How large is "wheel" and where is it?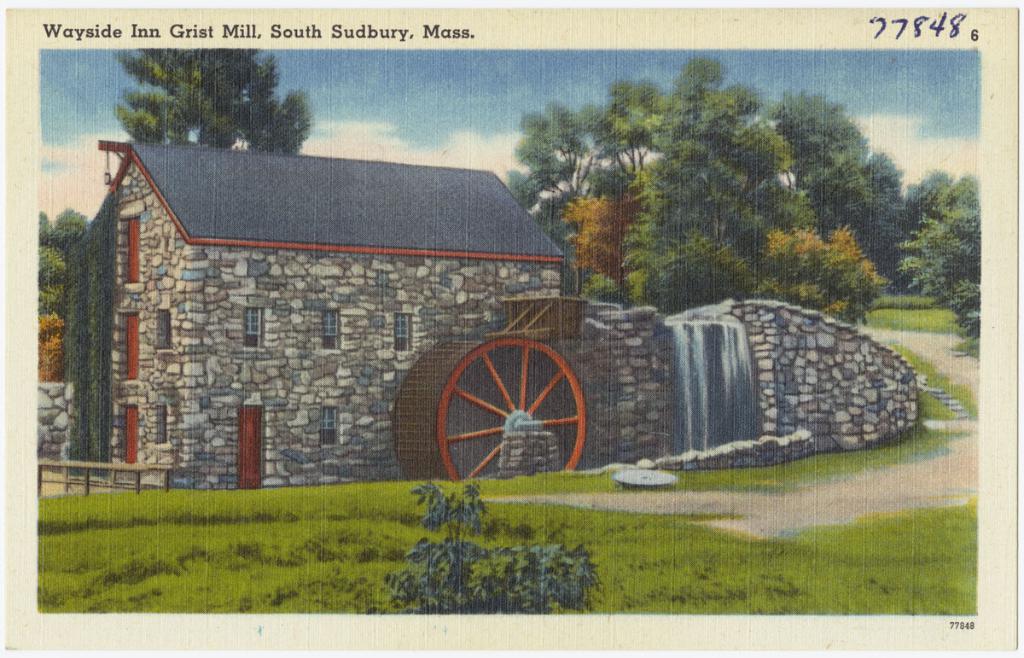
Bounding box: locate(419, 331, 589, 475).
